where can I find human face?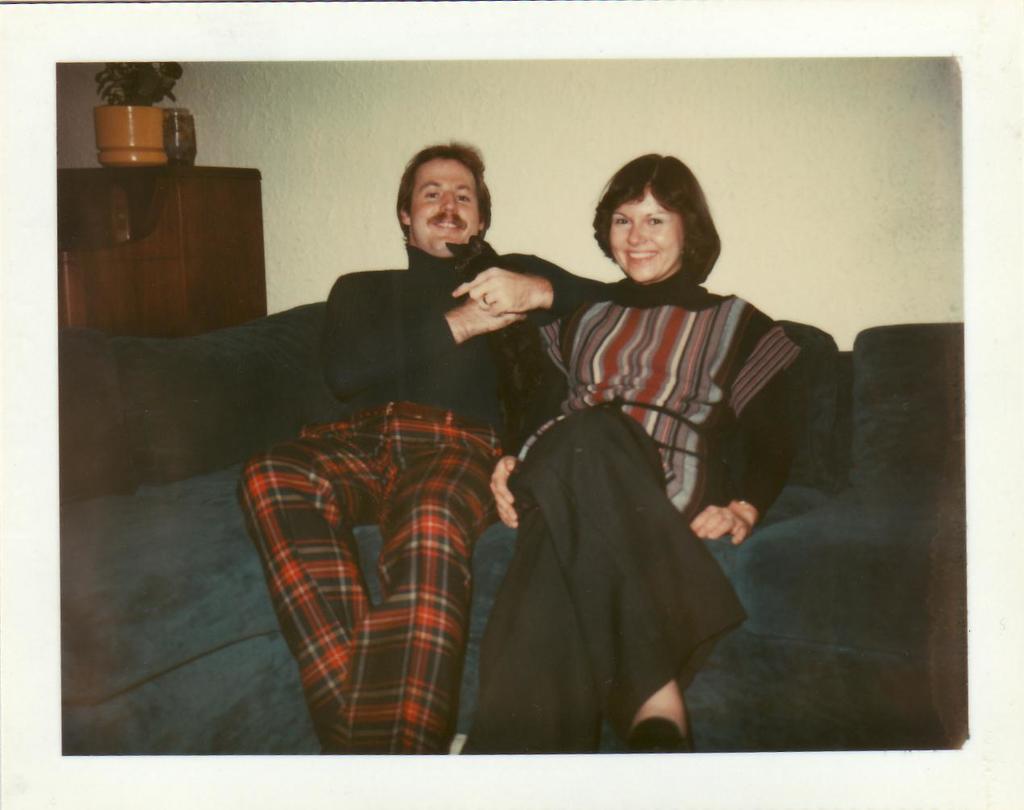
You can find it at 409,160,477,247.
